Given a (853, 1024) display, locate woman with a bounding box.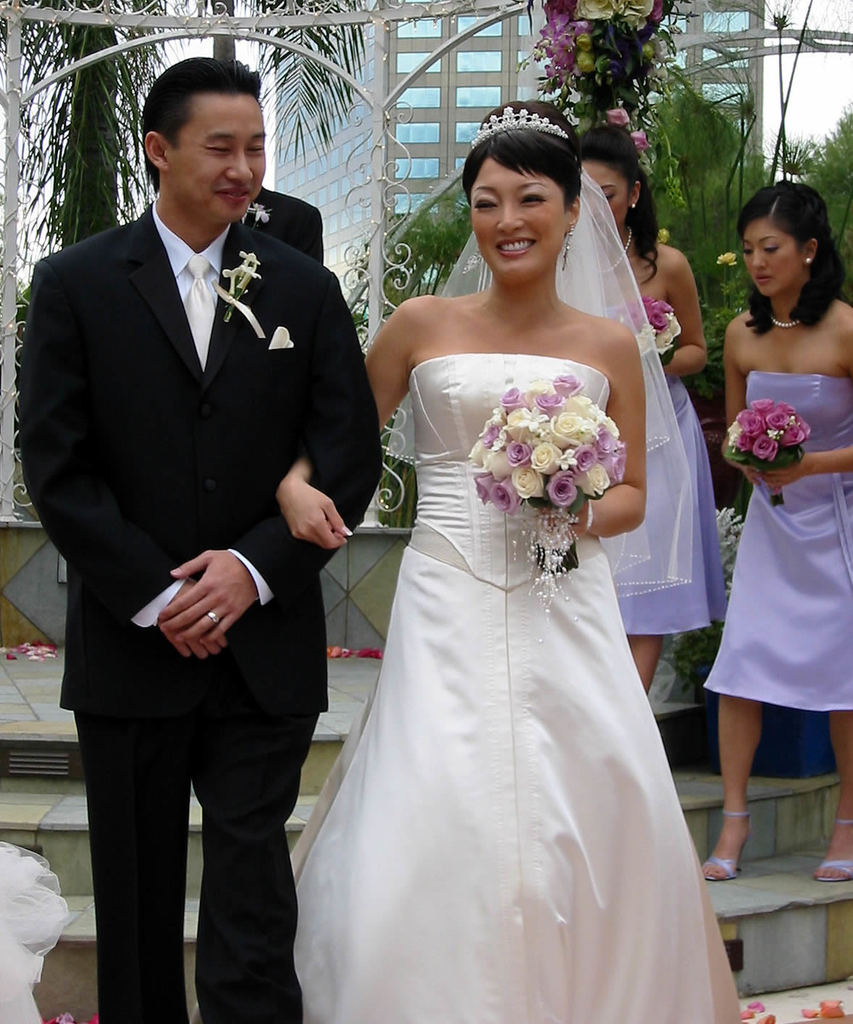
Located: {"left": 185, "top": 99, "right": 747, "bottom": 1023}.
